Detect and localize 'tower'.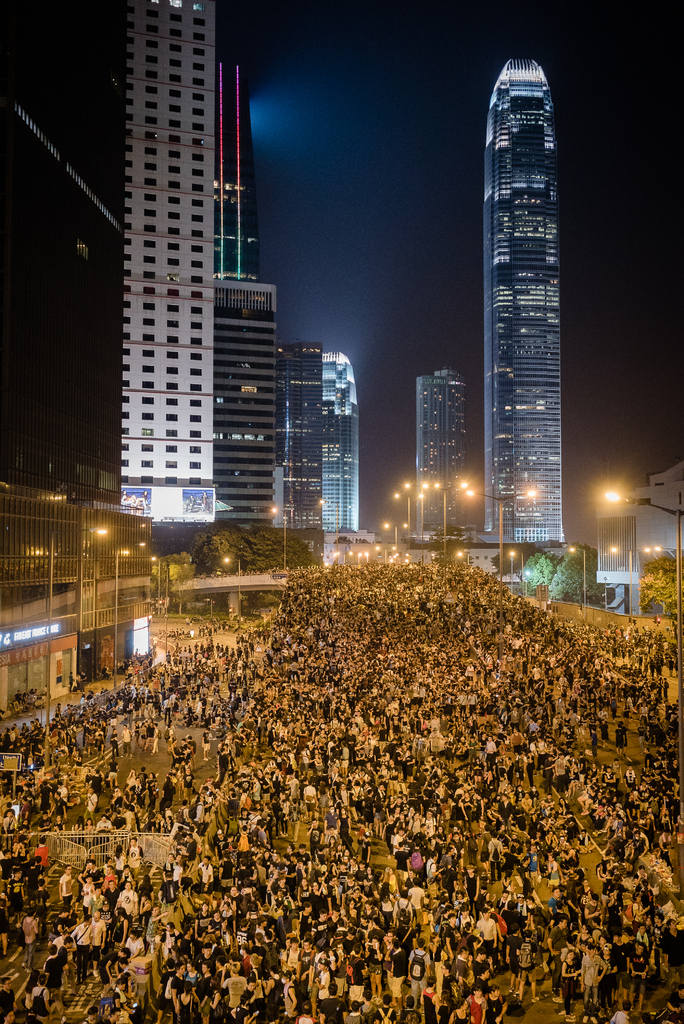
Localized at detection(213, 68, 261, 281).
